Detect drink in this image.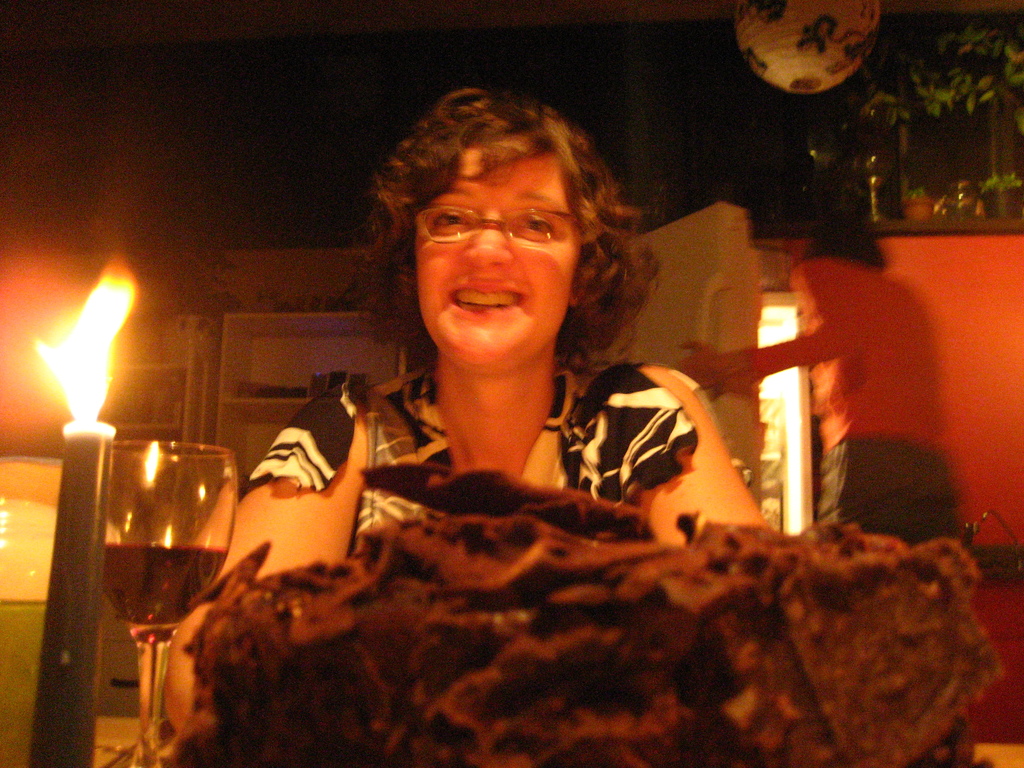
Detection: (x1=92, y1=531, x2=225, y2=628).
